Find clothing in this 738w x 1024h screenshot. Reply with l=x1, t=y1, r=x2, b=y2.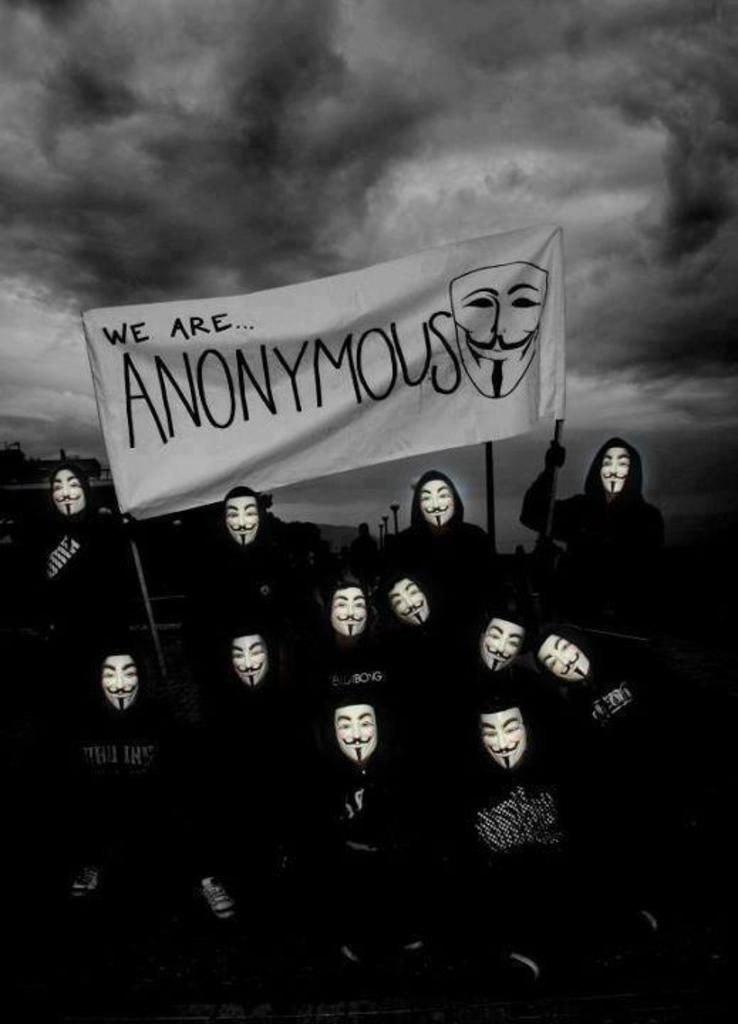
l=26, t=512, r=115, b=636.
